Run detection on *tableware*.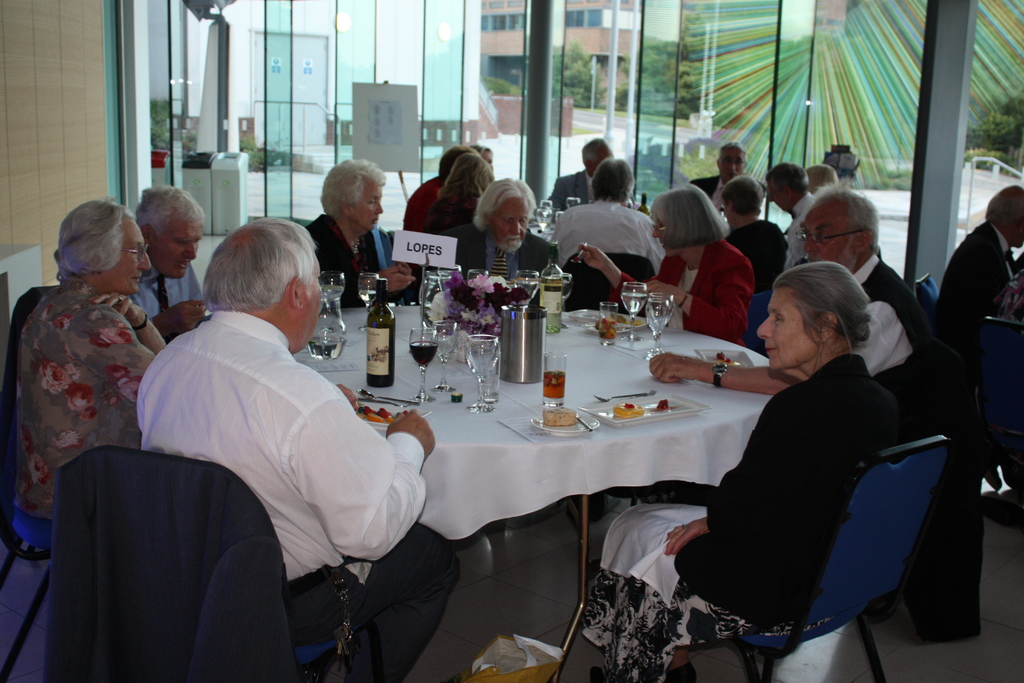
Result: [595, 390, 648, 402].
